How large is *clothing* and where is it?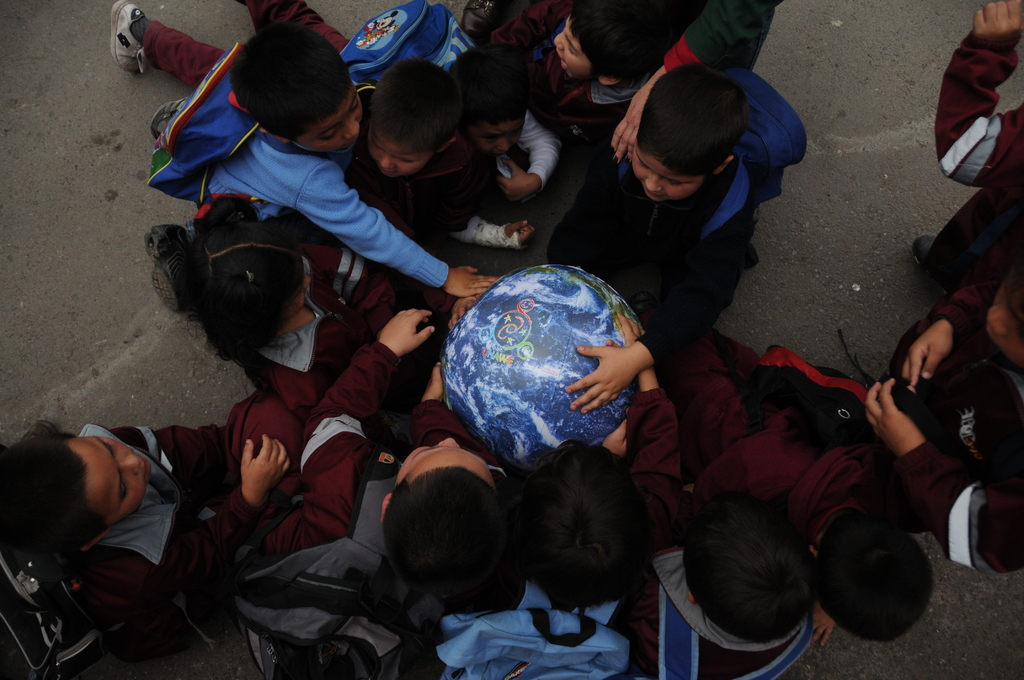
Bounding box: (x1=661, y1=339, x2=900, y2=534).
